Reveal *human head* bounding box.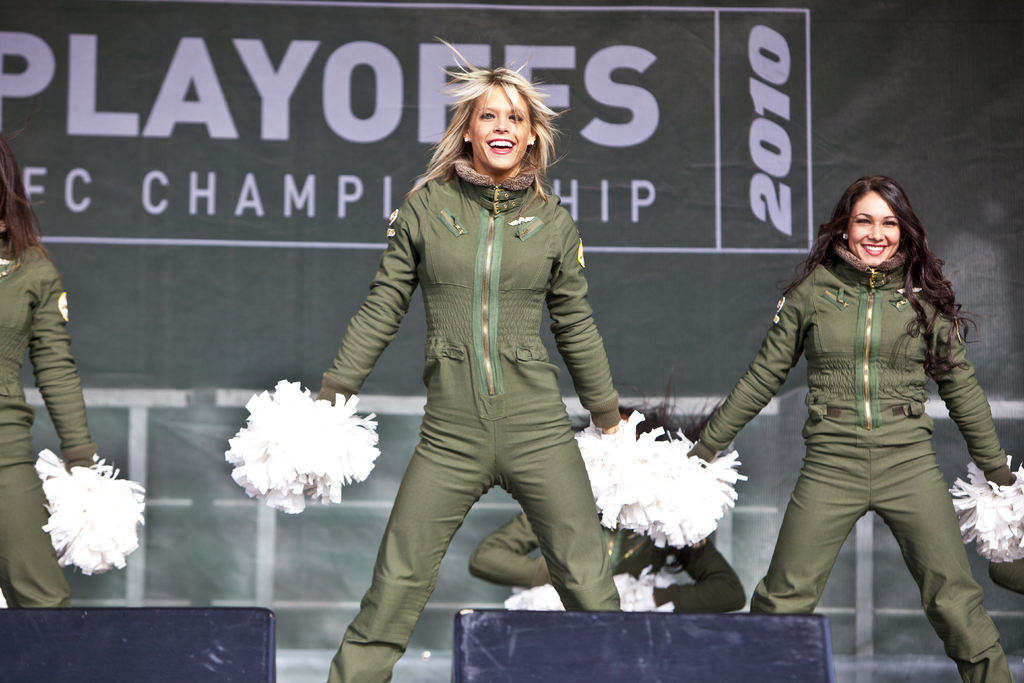
Revealed: [x1=456, y1=67, x2=537, y2=174].
